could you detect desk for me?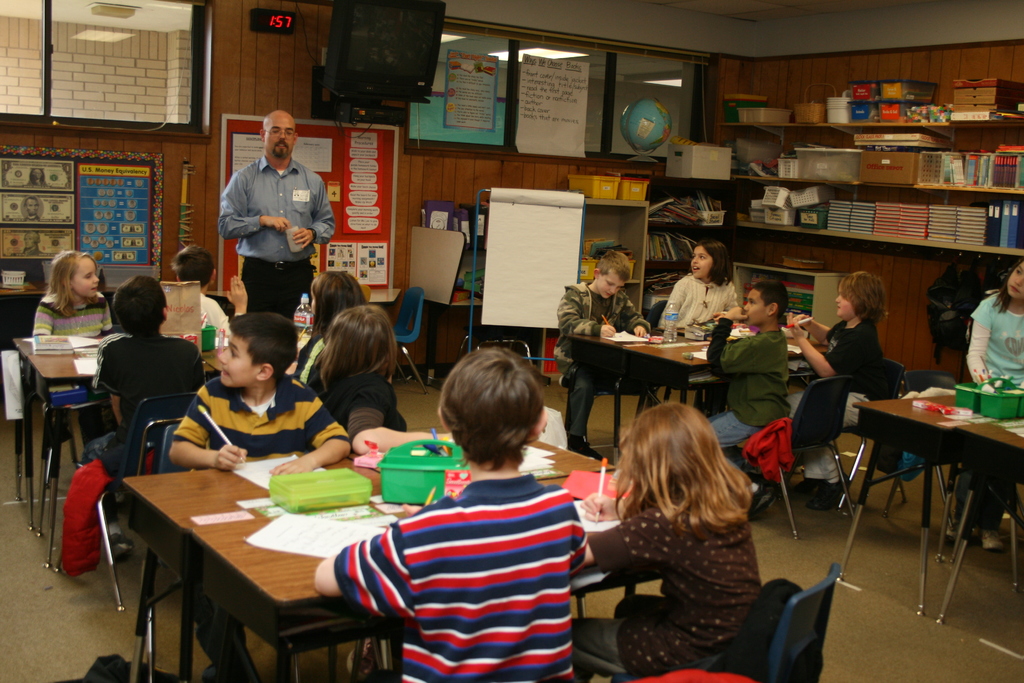
Detection result: 192, 467, 735, 682.
